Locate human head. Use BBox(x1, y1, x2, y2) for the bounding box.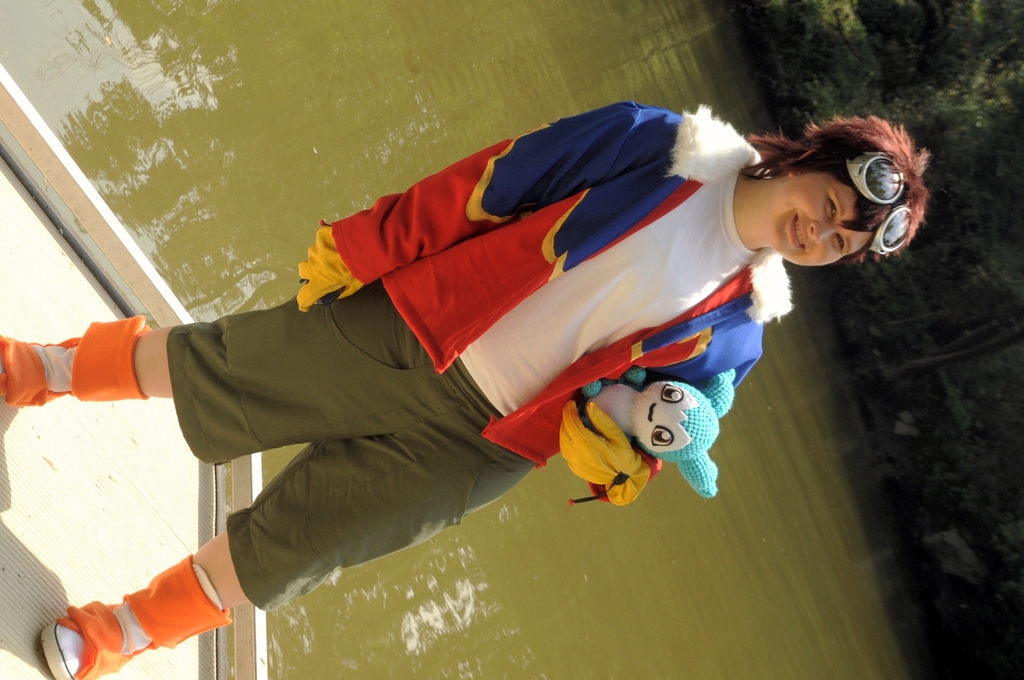
BBox(746, 112, 938, 263).
